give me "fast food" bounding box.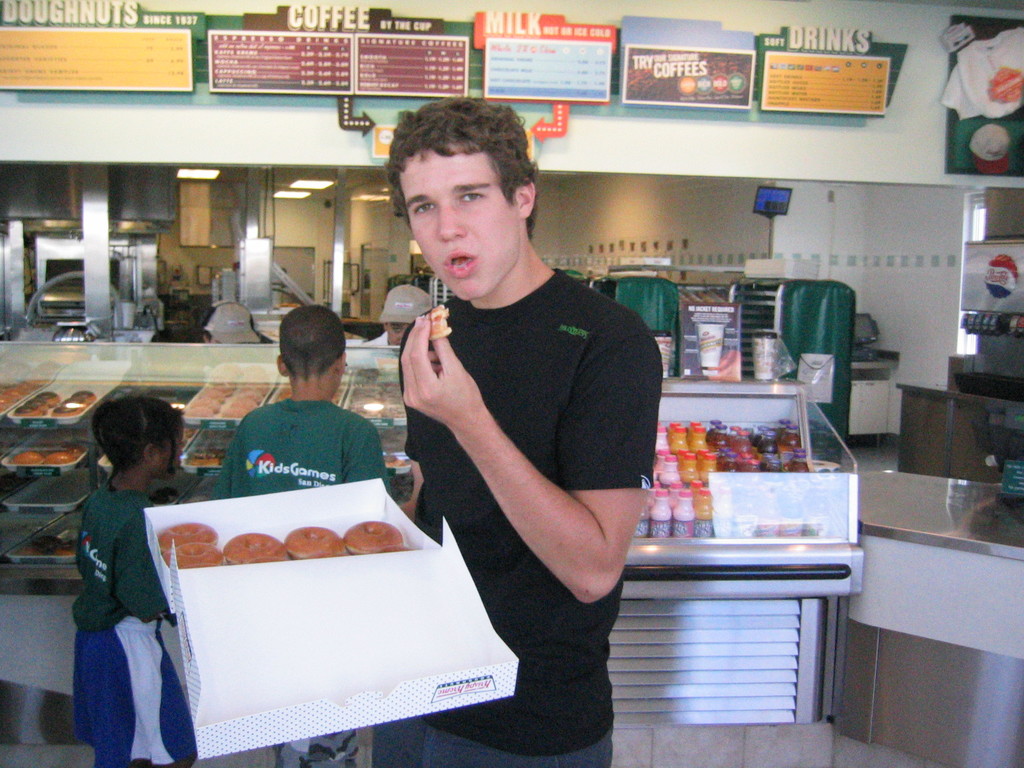
l=67, t=391, r=96, b=401.
